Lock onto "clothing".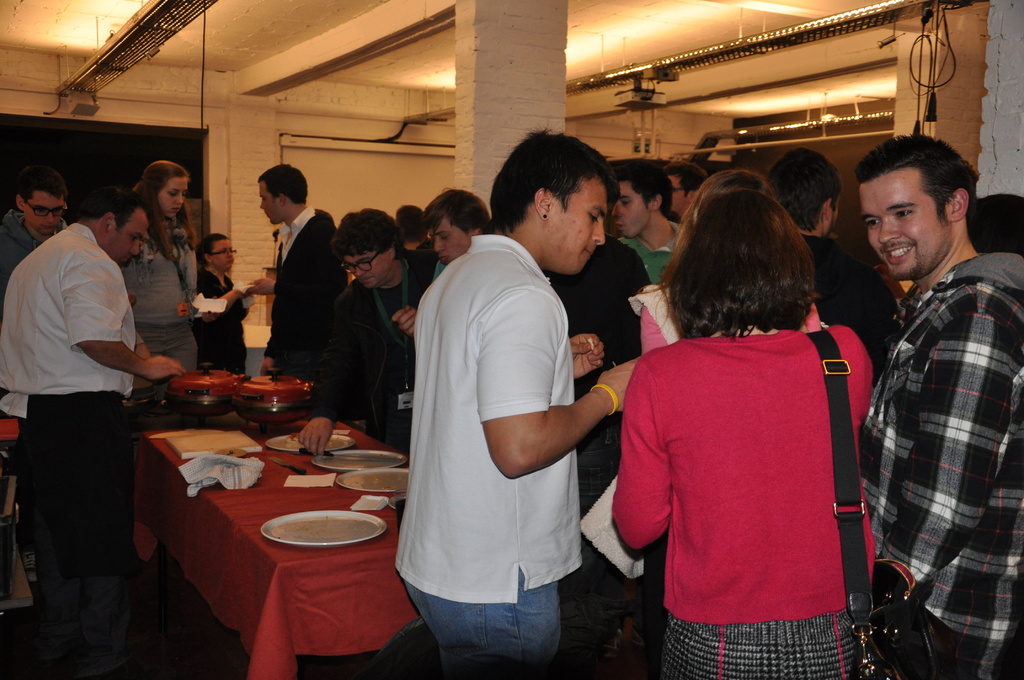
Locked: (390, 229, 574, 679).
